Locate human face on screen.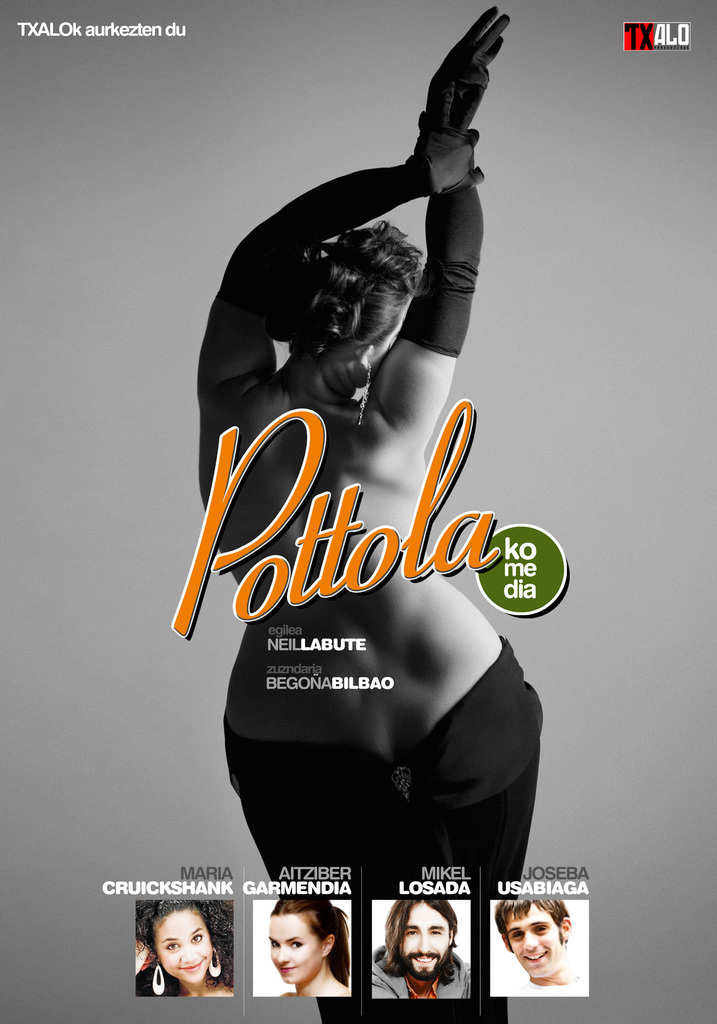
On screen at 155/904/217/982.
